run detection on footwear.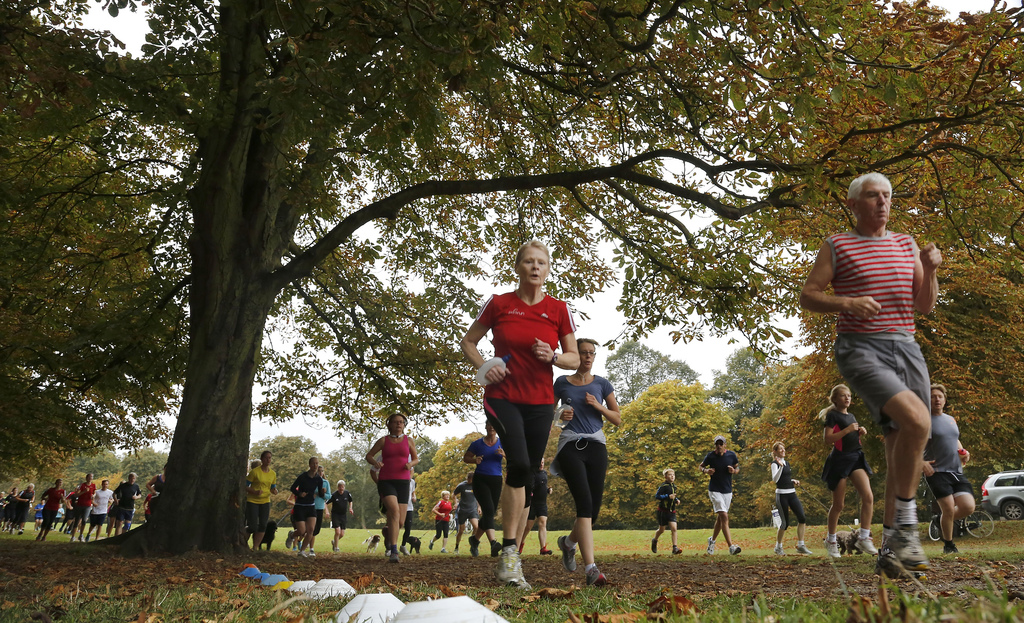
Result: <region>540, 545, 554, 556</region>.
